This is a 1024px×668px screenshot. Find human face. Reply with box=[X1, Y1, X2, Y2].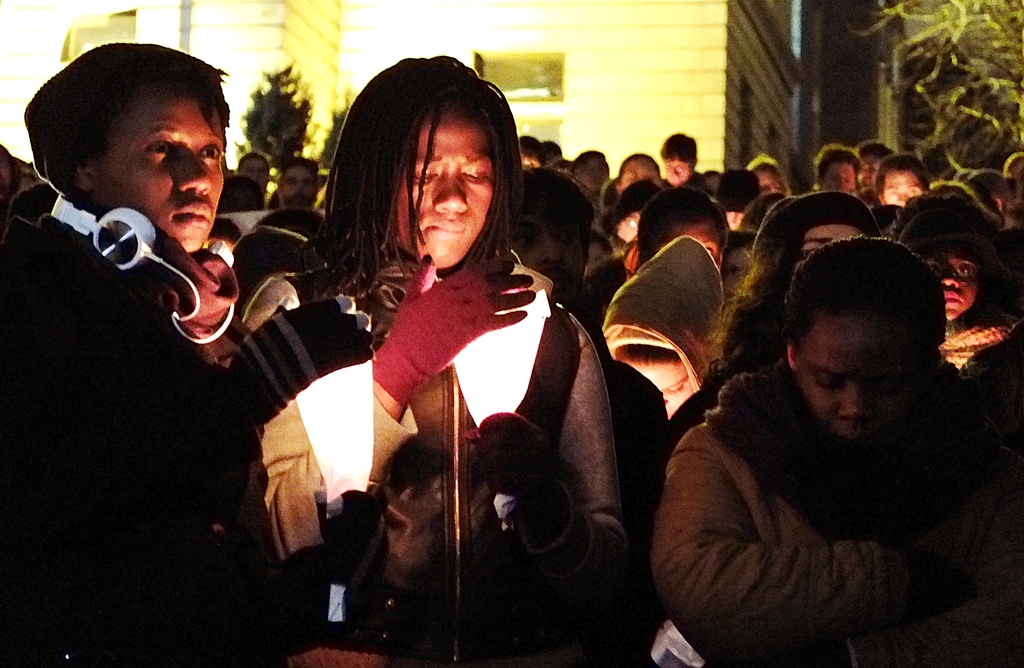
box=[920, 246, 977, 322].
